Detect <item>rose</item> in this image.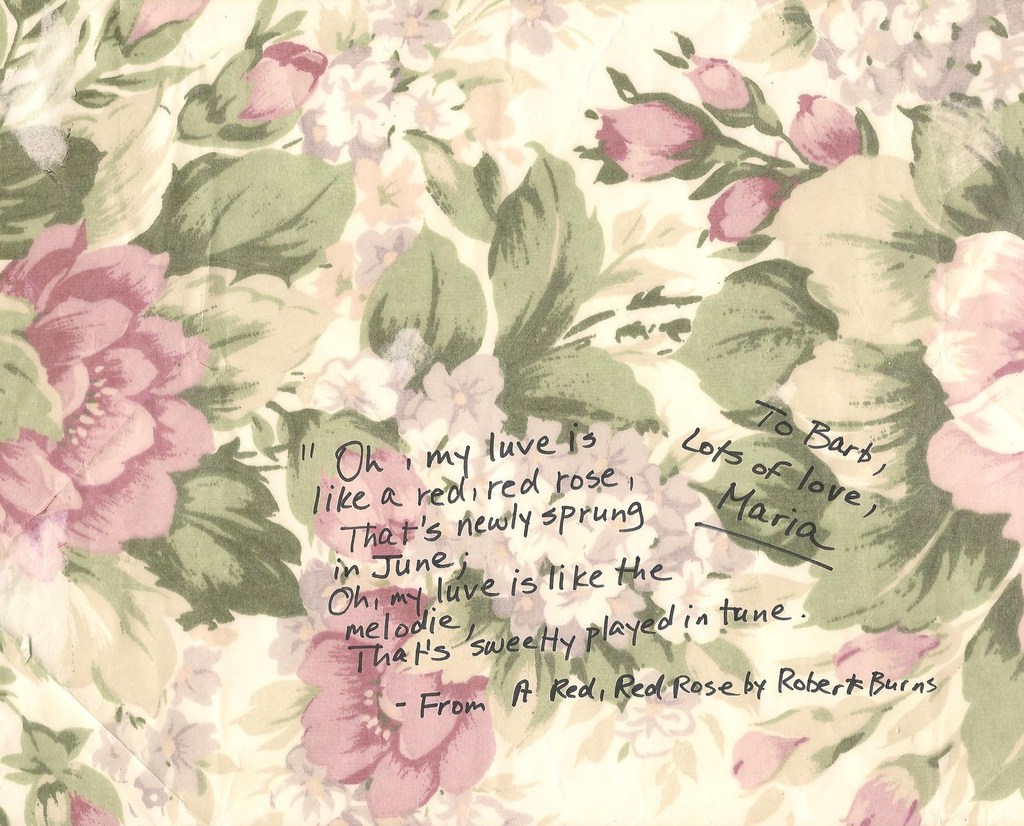
Detection: [789,92,868,170].
